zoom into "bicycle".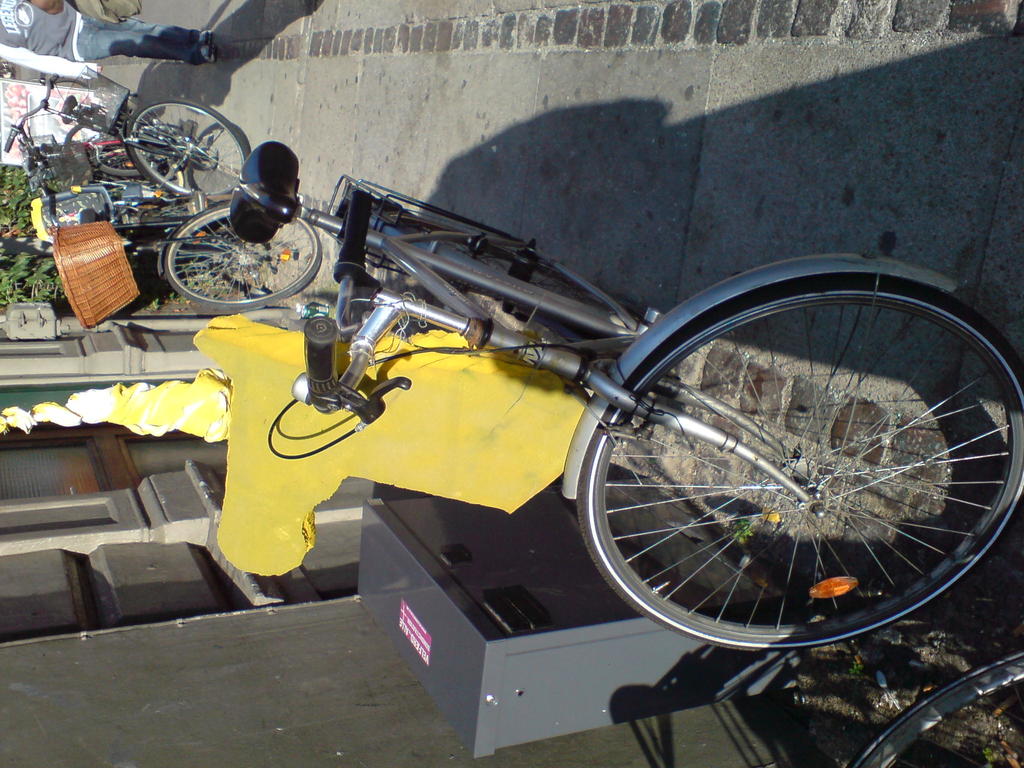
Zoom target: [233,145,1023,653].
